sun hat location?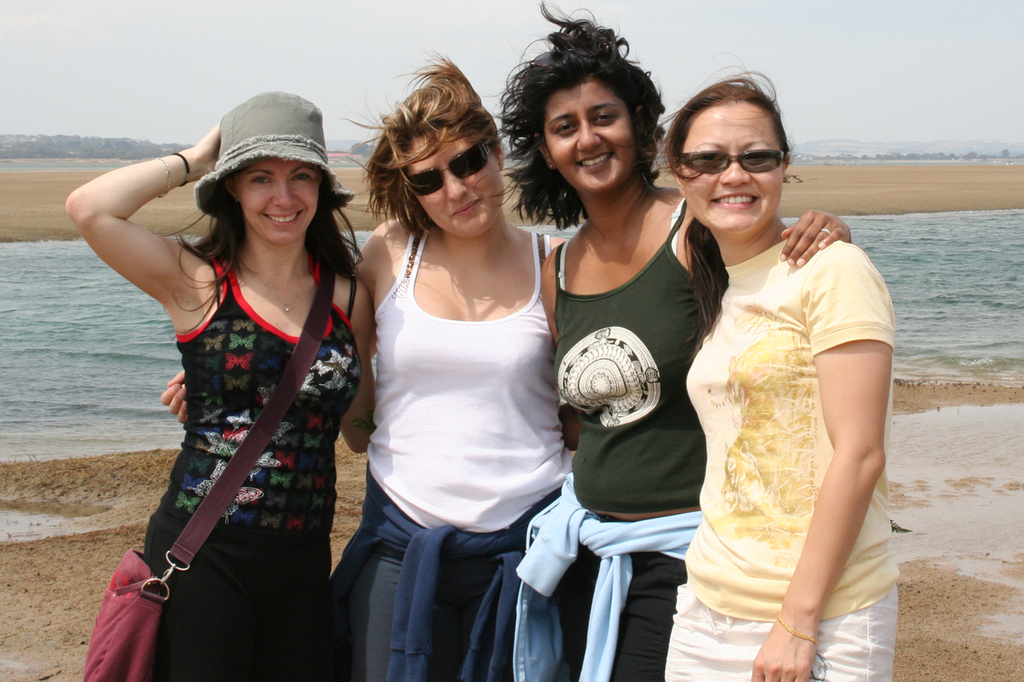
select_region(189, 85, 356, 222)
